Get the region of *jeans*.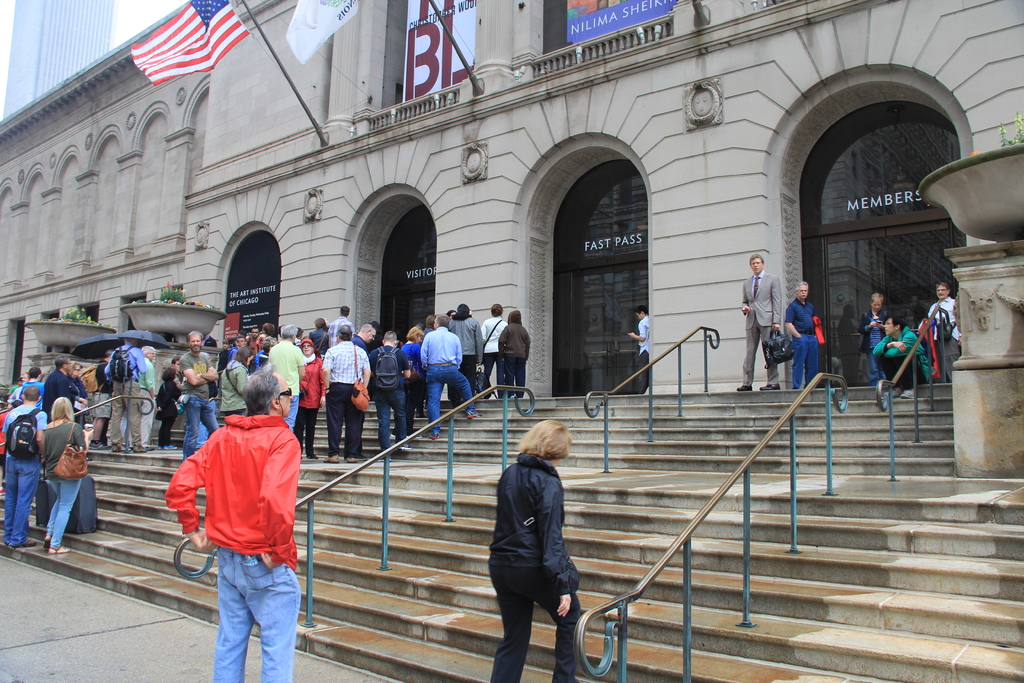
{"left": 49, "top": 471, "right": 82, "bottom": 547}.
